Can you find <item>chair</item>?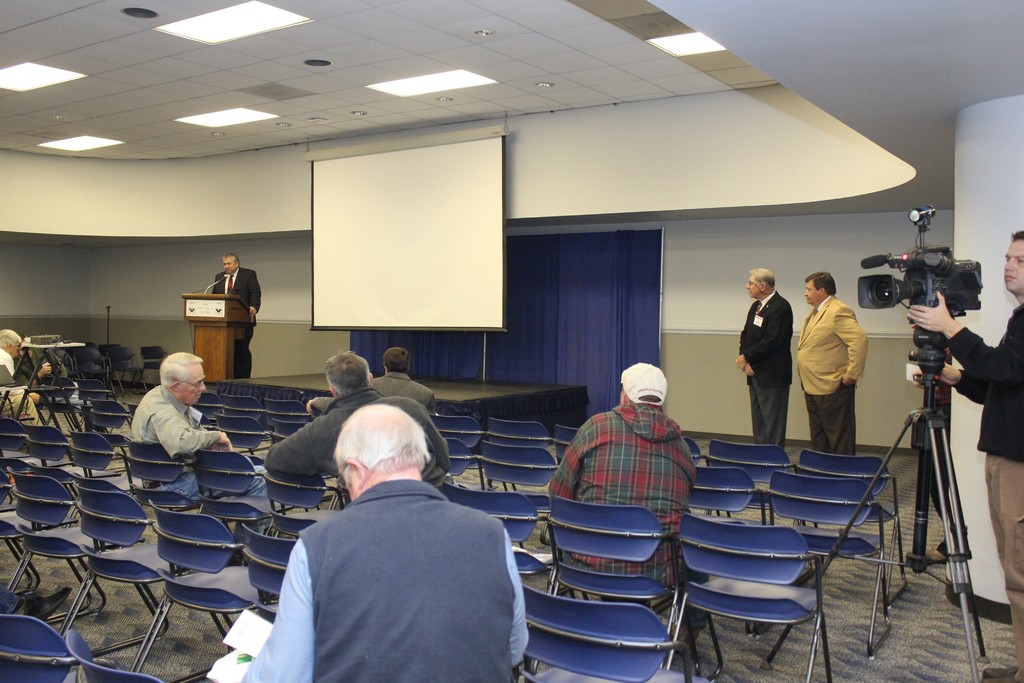
Yes, bounding box: <bbox>127, 441, 218, 546</bbox>.
